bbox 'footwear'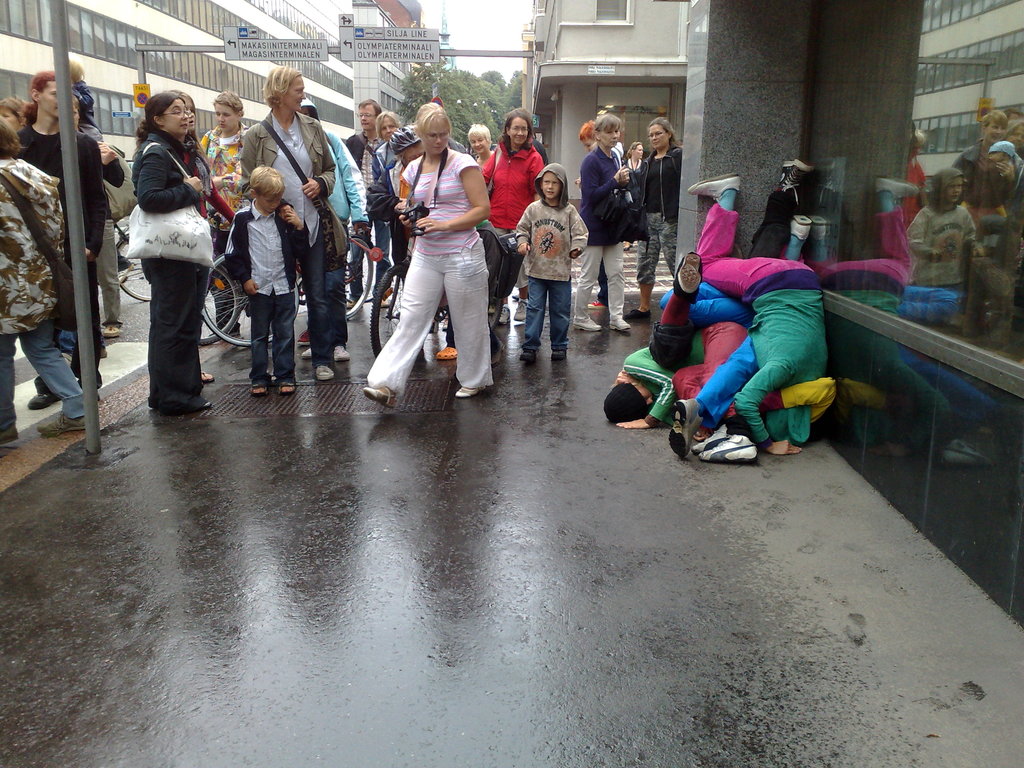
locate(1, 426, 17, 448)
